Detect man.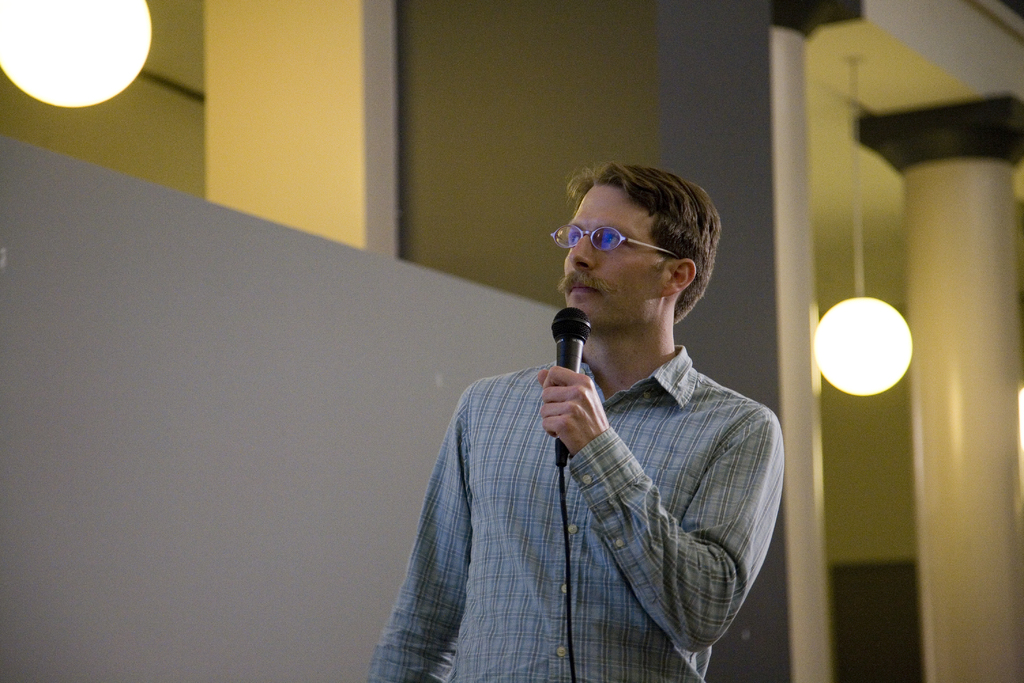
Detected at box(363, 165, 788, 682).
